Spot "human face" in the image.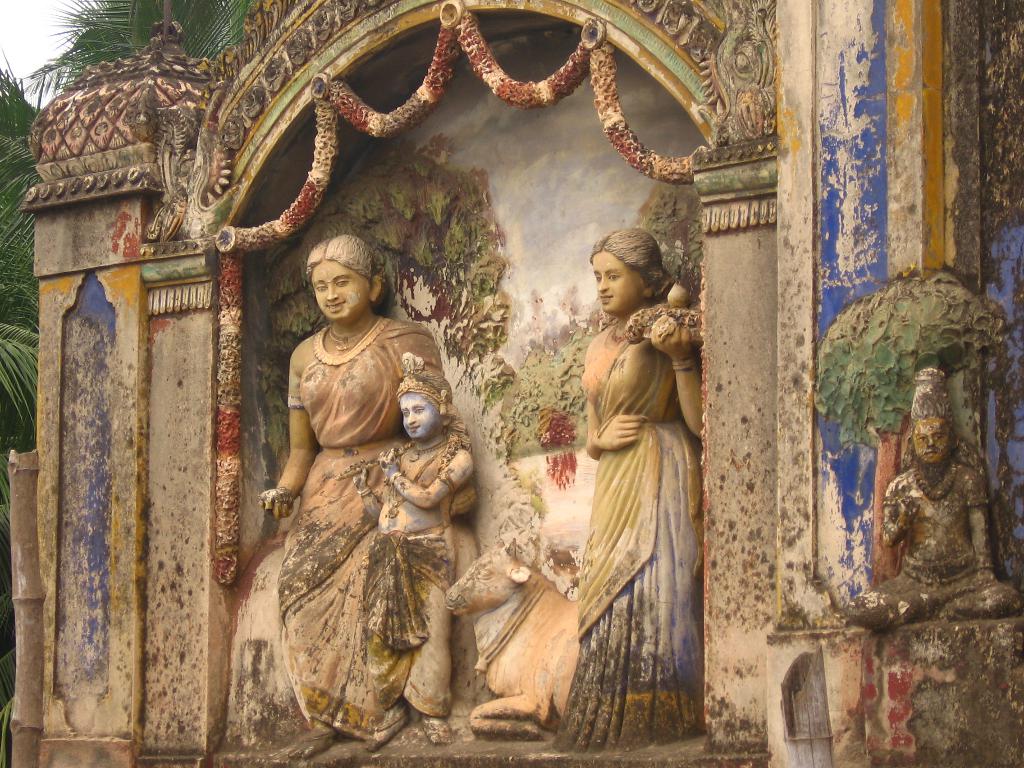
"human face" found at region(591, 249, 646, 318).
